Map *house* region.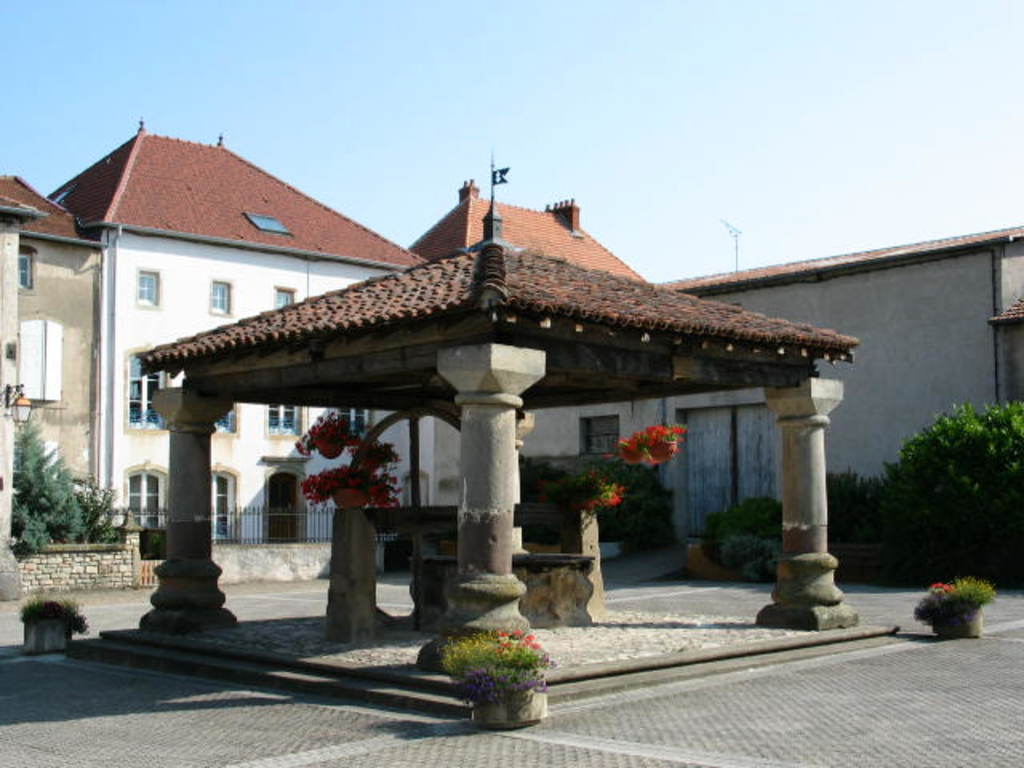
Mapped to detection(659, 219, 1022, 552).
